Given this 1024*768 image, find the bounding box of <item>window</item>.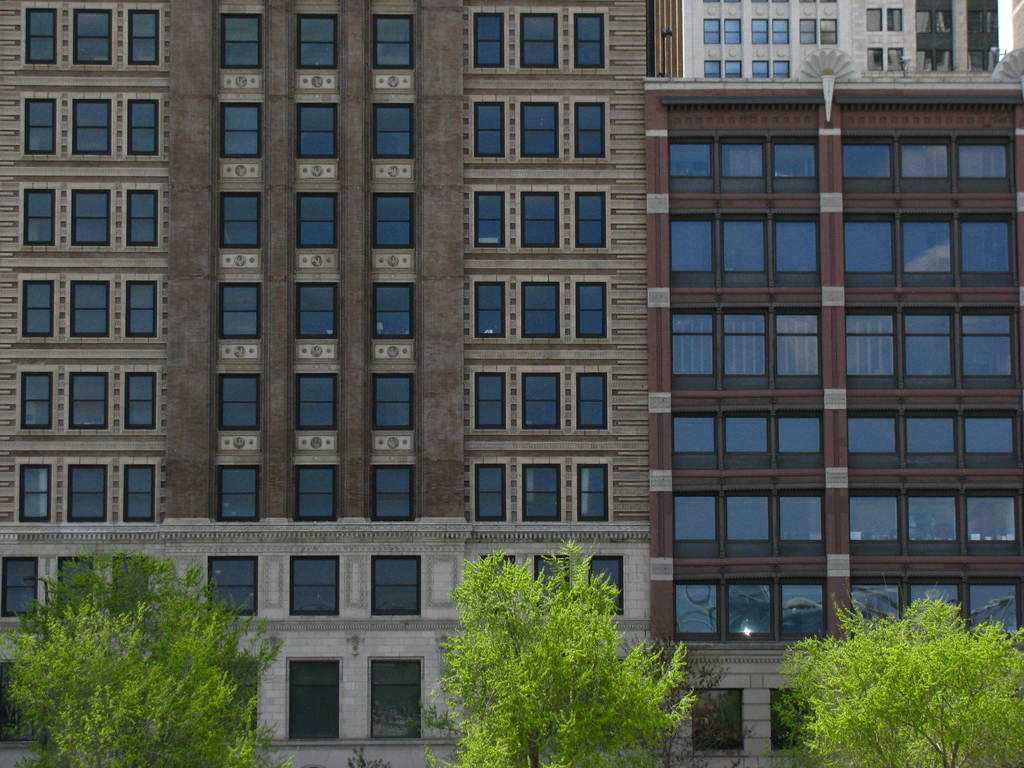
bbox(518, 102, 562, 158).
